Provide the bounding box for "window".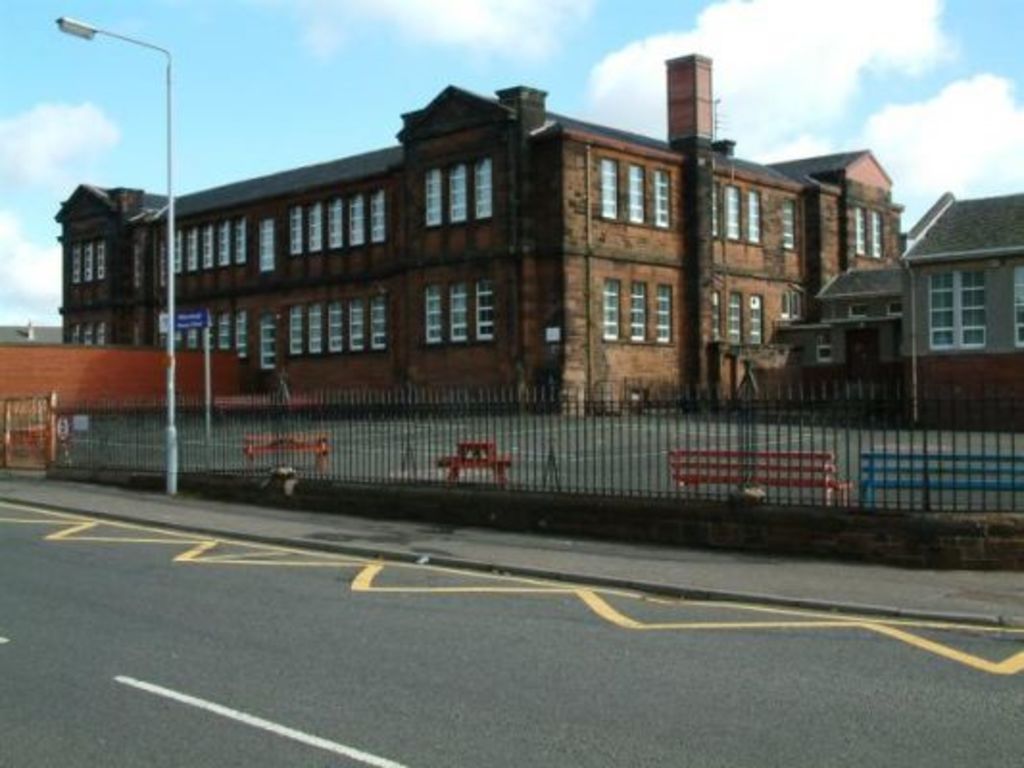
<bbox>653, 165, 674, 227</bbox>.
